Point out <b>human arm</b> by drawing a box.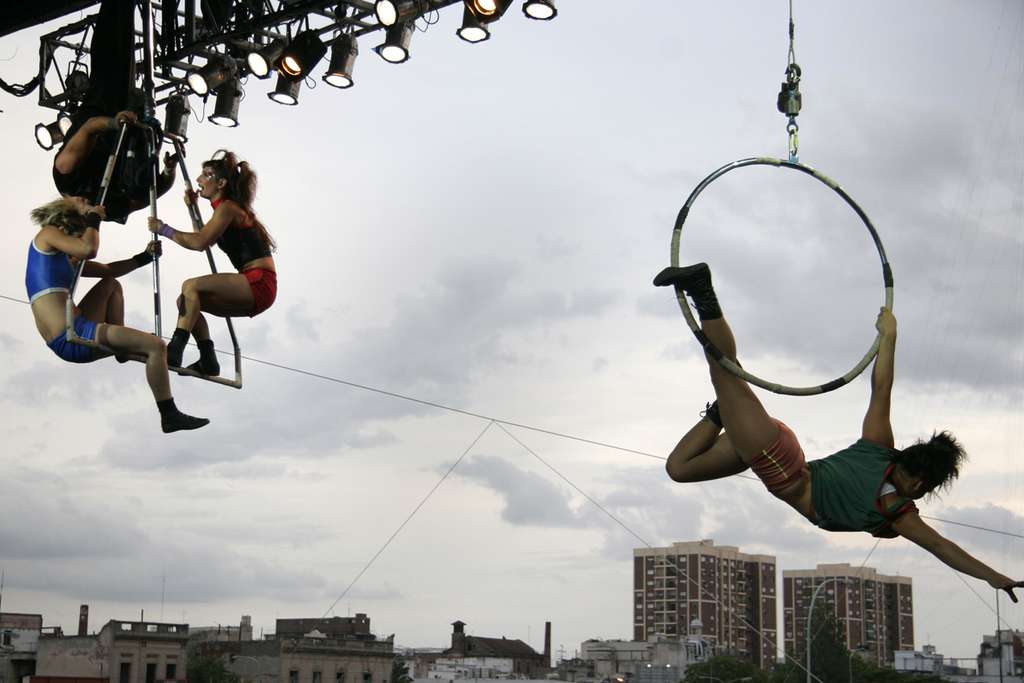
left=148, top=203, right=236, bottom=250.
